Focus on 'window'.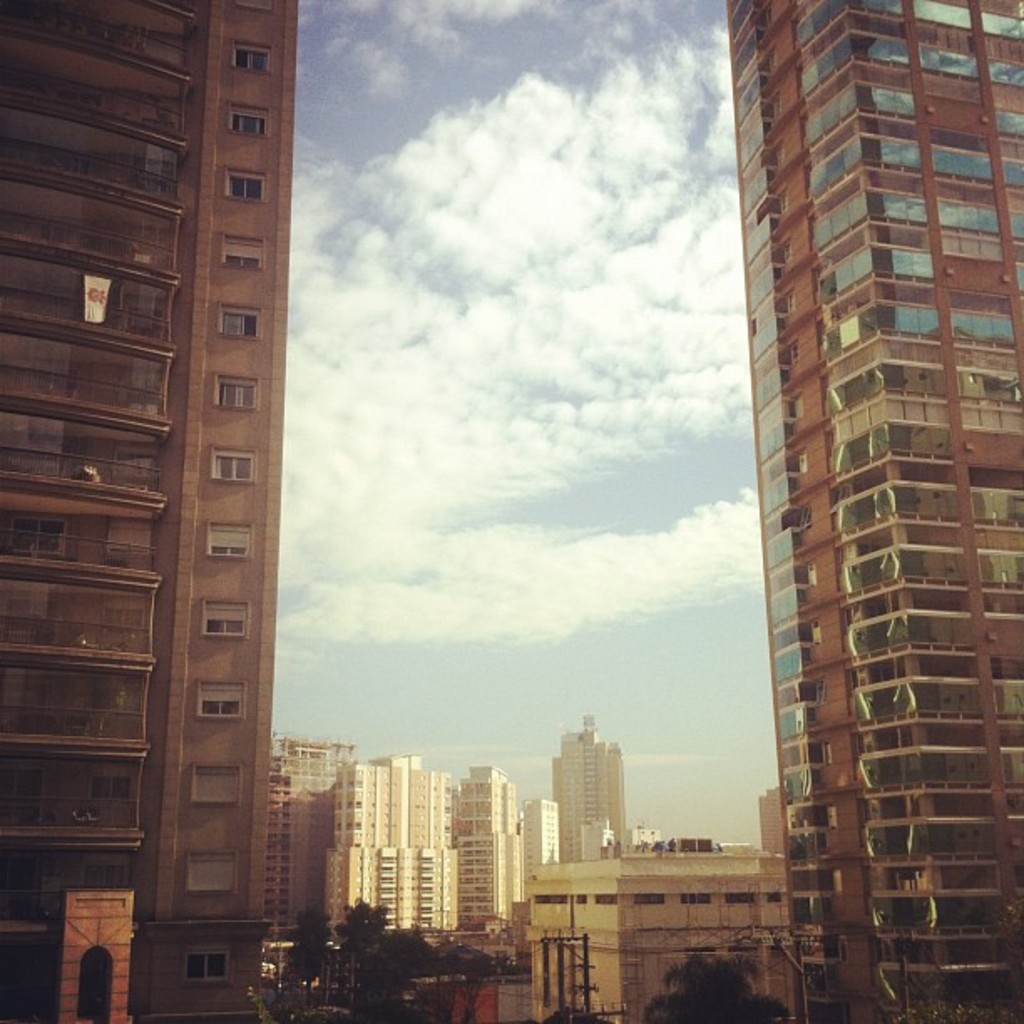
Focused at {"left": 87, "top": 771, "right": 129, "bottom": 798}.
